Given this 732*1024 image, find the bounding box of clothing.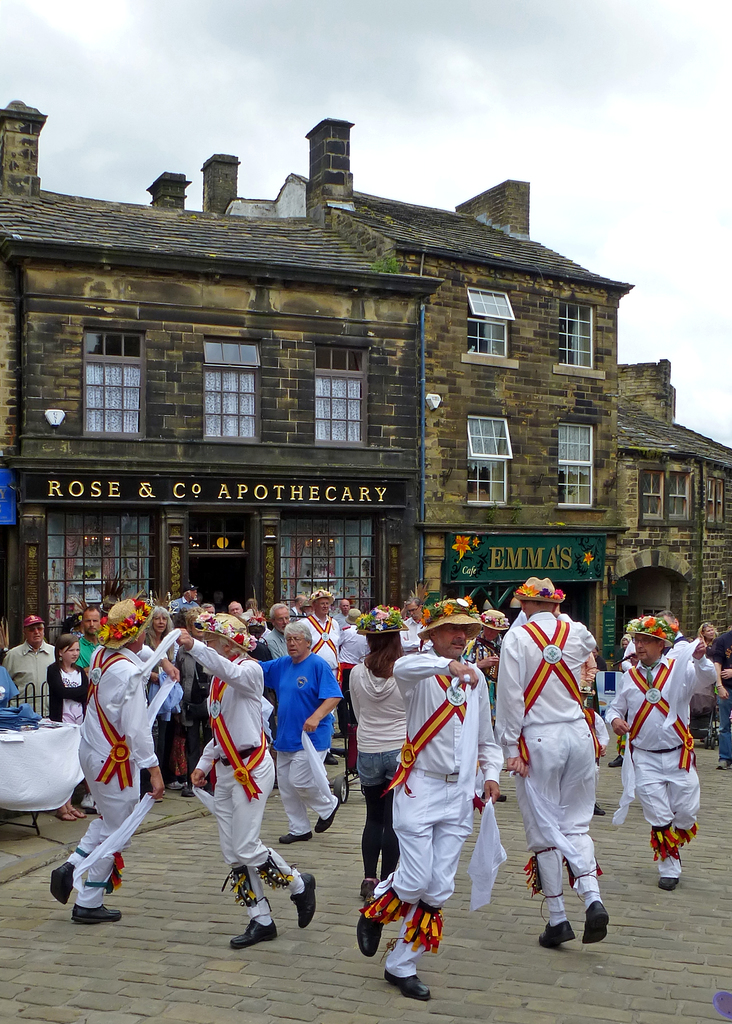
[x1=80, y1=652, x2=157, y2=765].
